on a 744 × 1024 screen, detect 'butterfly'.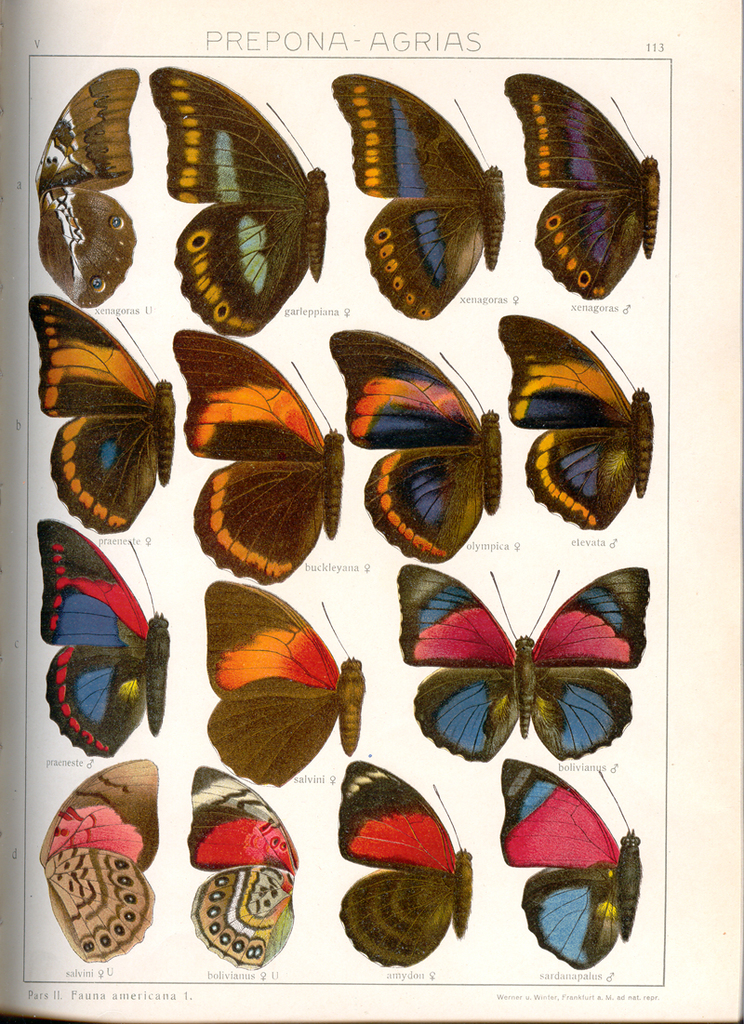
<region>331, 756, 474, 968</region>.
